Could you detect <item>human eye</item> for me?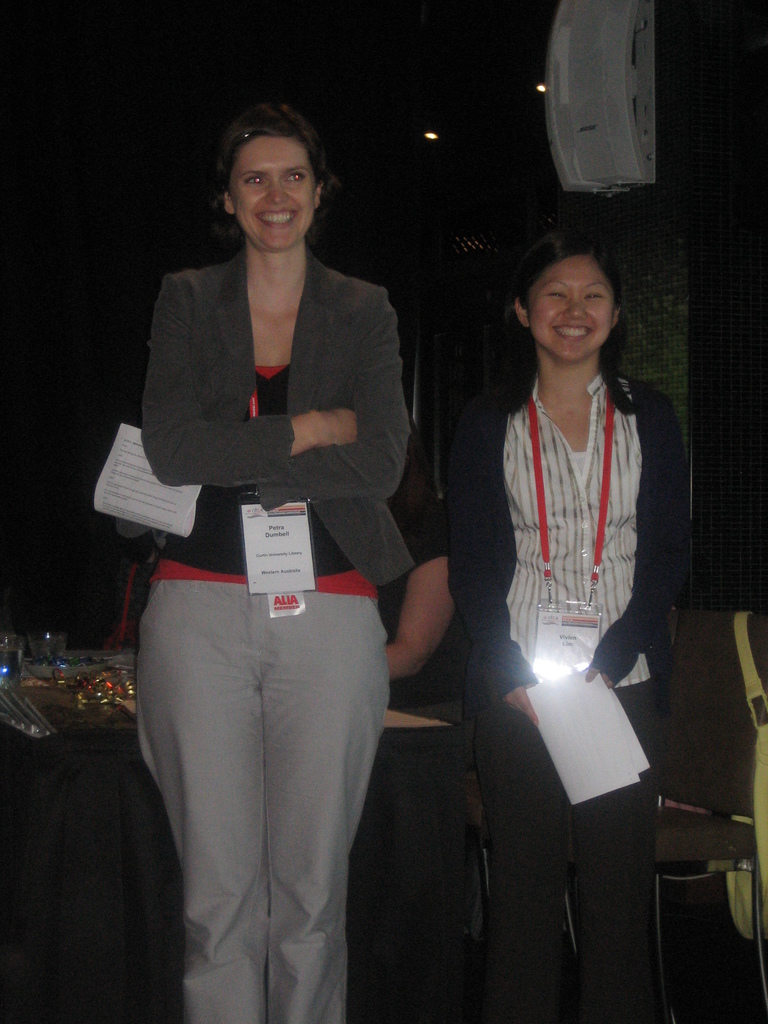
Detection result: pyautogui.locateOnScreen(244, 172, 266, 188).
